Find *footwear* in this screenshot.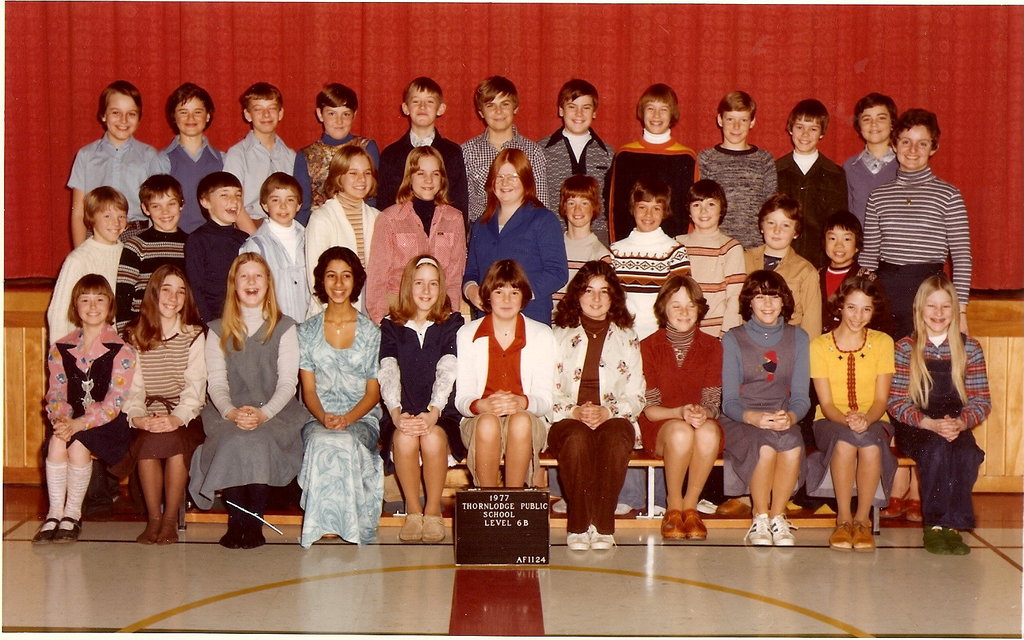
The bounding box for *footwear* is rect(243, 508, 263, 549).
